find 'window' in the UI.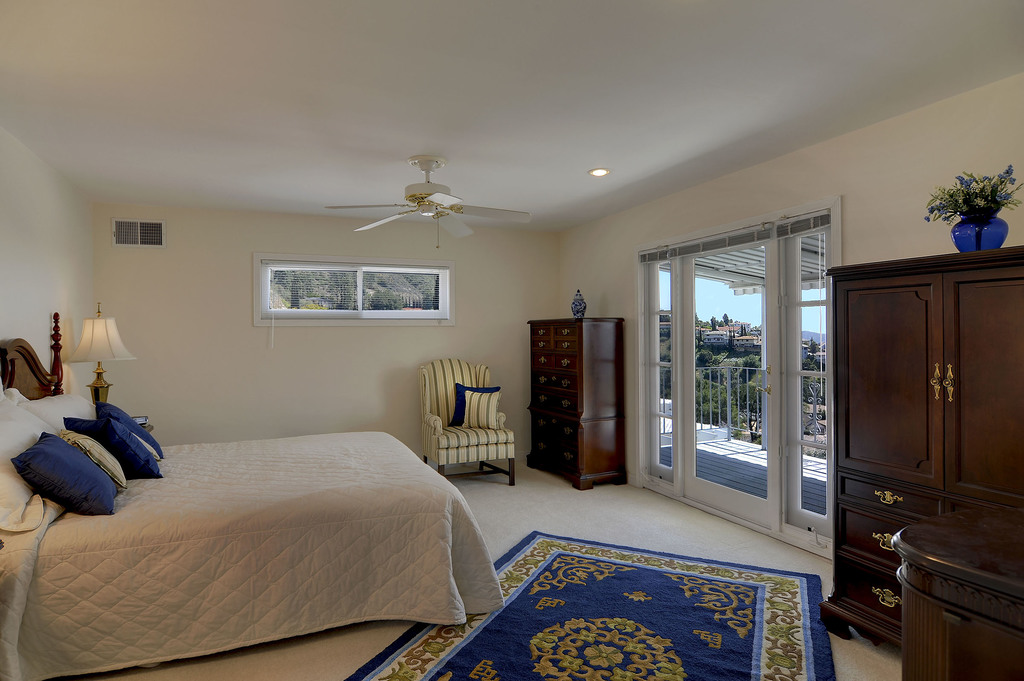
UI element at crop(249, 254, 456, 327).
